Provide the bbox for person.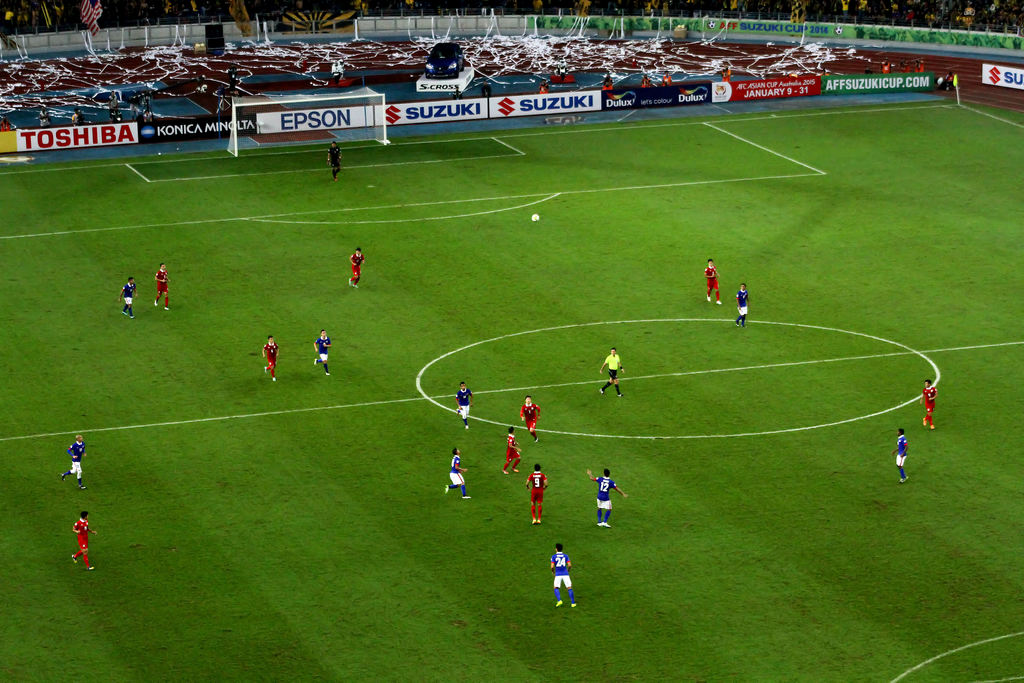
661/70/672/86.
